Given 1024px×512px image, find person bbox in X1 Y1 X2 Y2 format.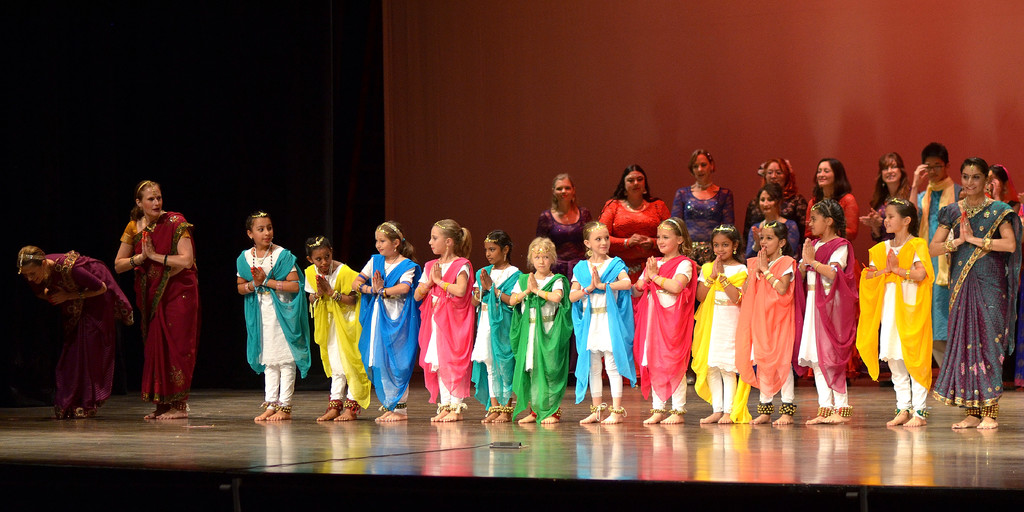
348 218 419 431.
